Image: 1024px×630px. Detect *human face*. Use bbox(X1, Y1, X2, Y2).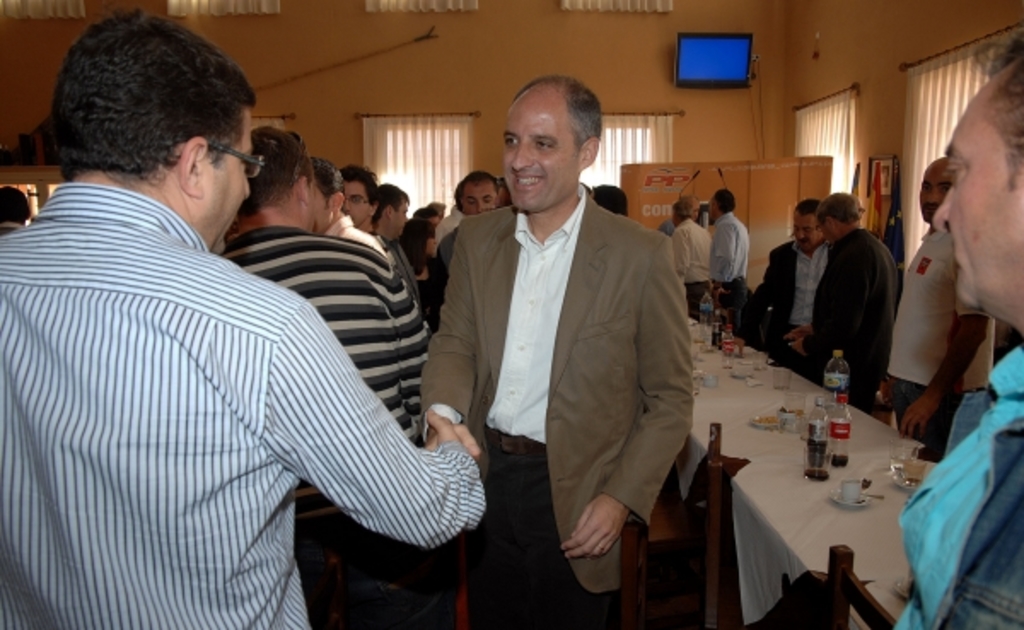
bbox(457, 179, 495, 212).
